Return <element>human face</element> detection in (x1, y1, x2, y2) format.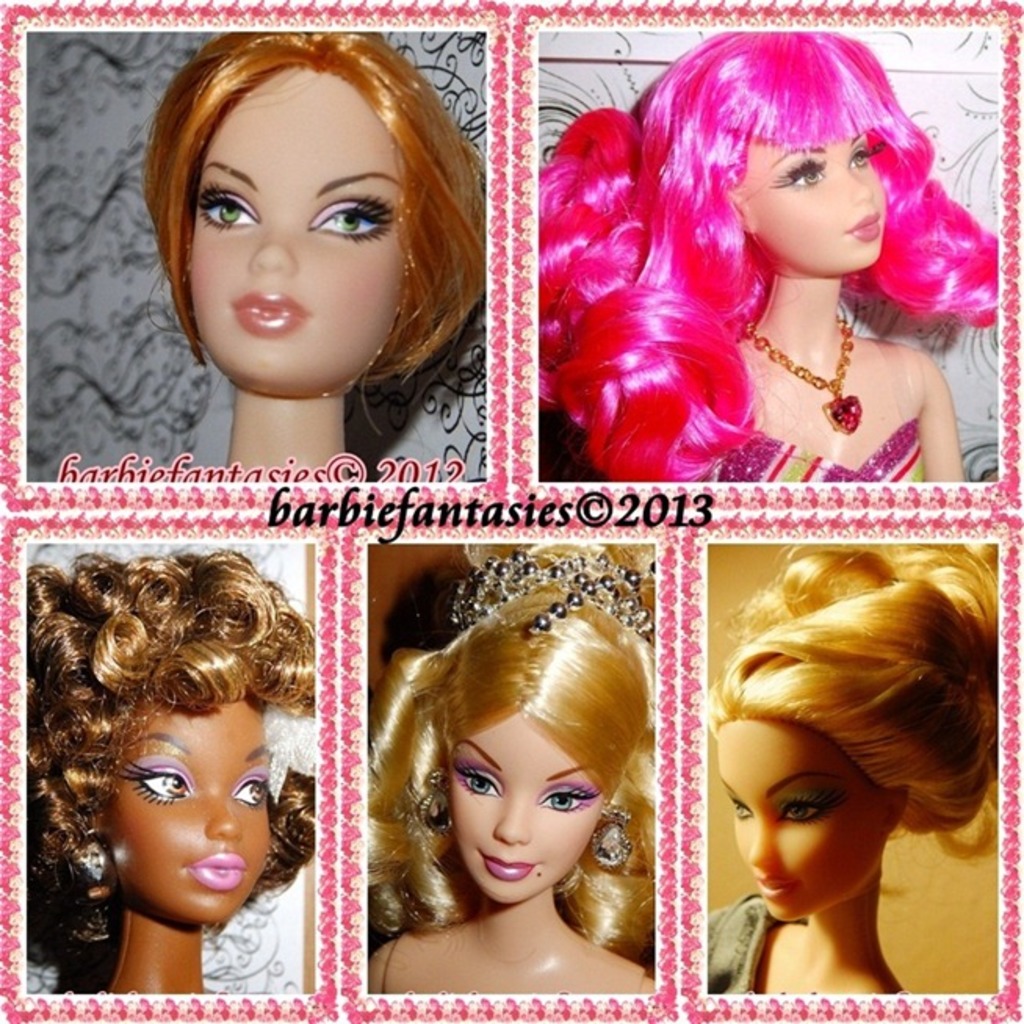
(744, 141, 892, 266).
